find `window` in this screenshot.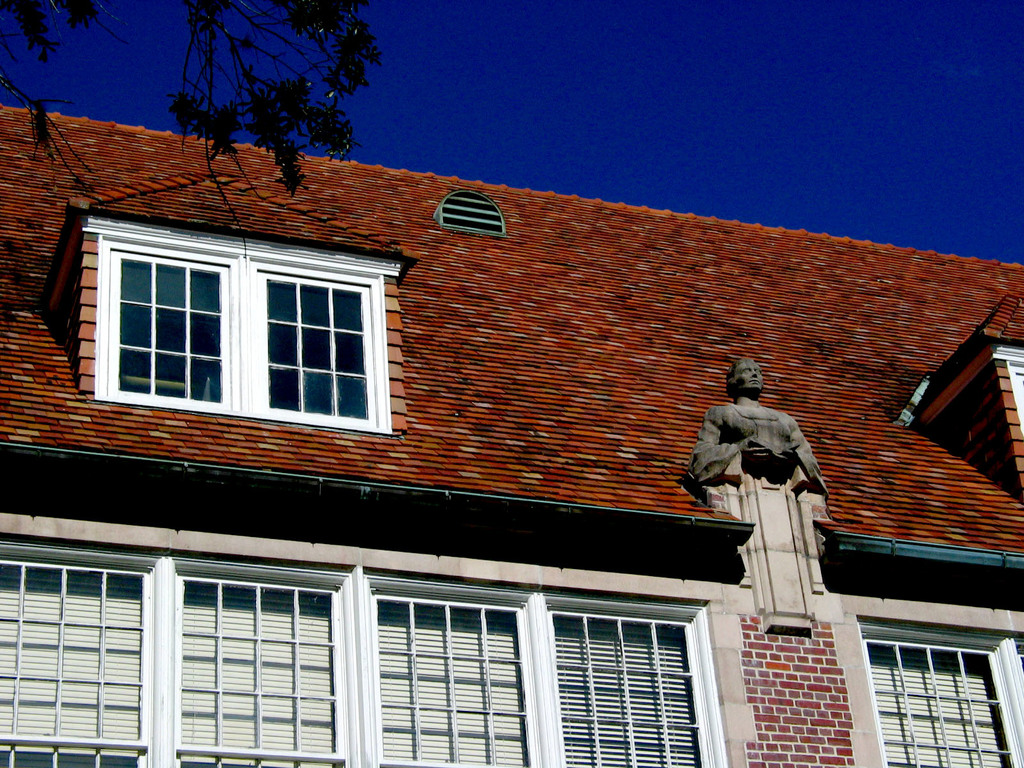
The bounding box for `window` is BBox(0, 527, 737, 767).
